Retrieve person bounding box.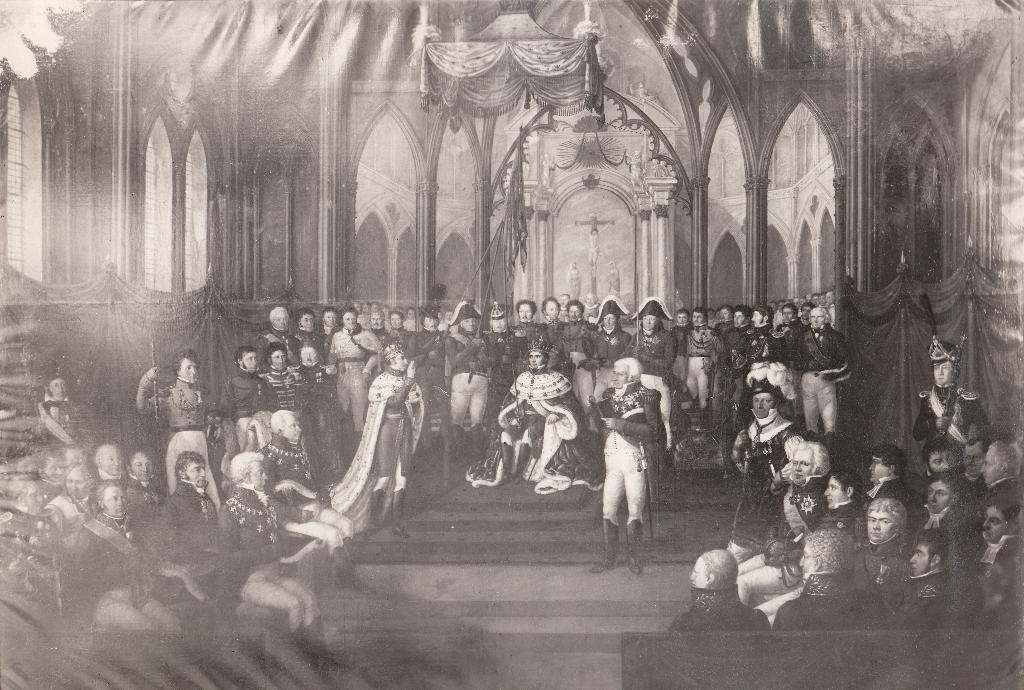
Bounding box: rect(132, 341, 234, 442).
